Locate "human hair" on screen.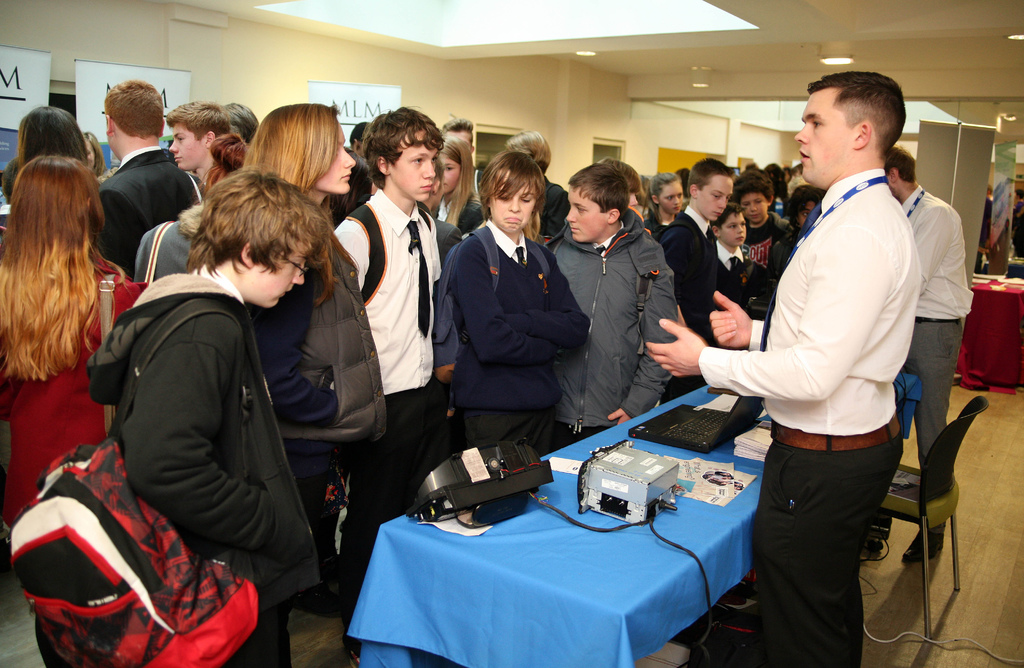
On screen at x1=164, y1=98, x2=230, y2=141.
